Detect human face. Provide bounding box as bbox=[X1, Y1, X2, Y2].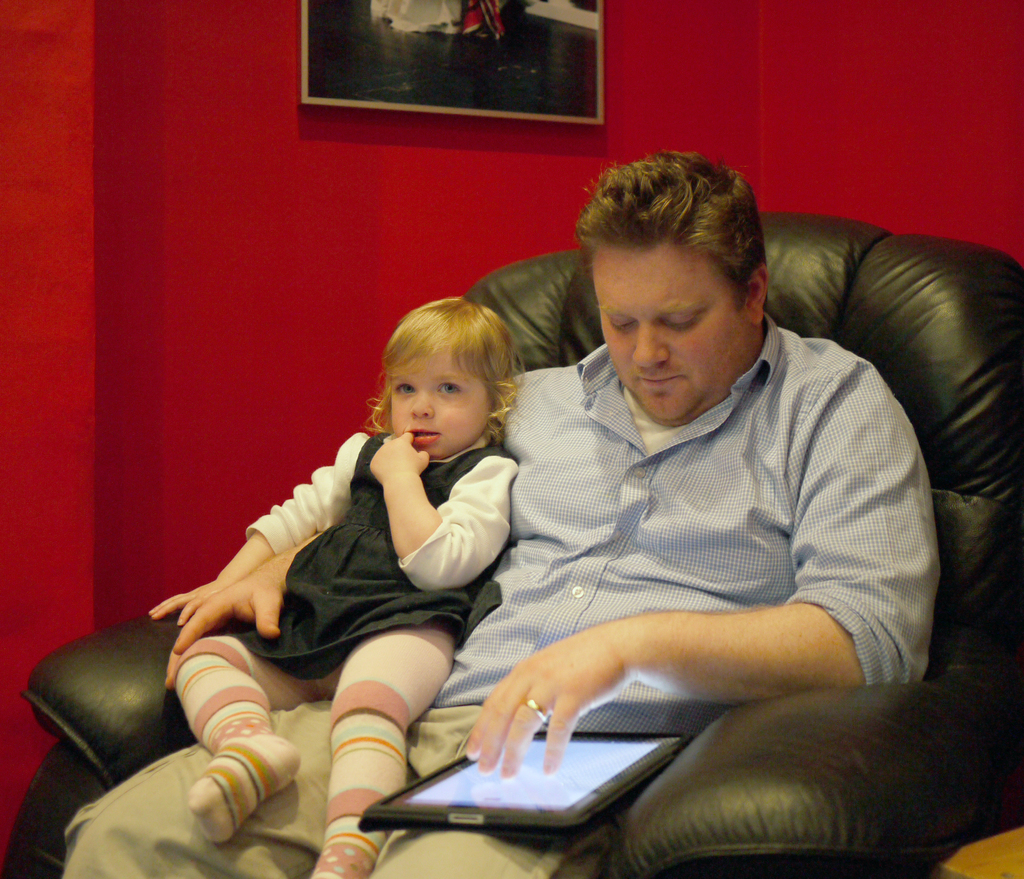
bbox=[591, 237, 756, 418].
